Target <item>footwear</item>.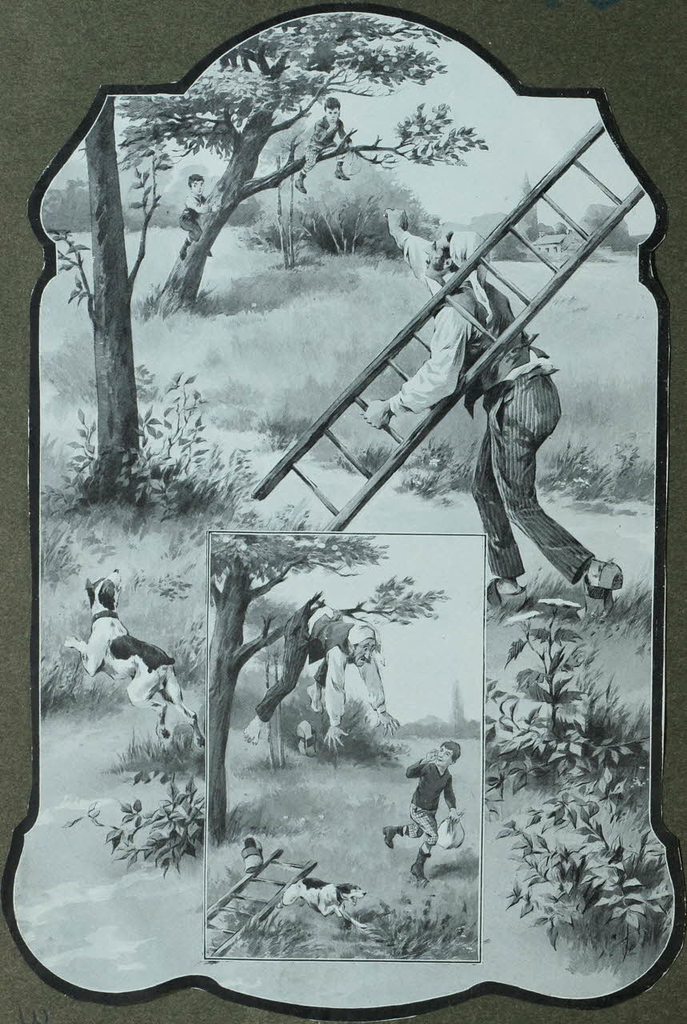
Target region: bbox=[580, 557, 622, 630].
